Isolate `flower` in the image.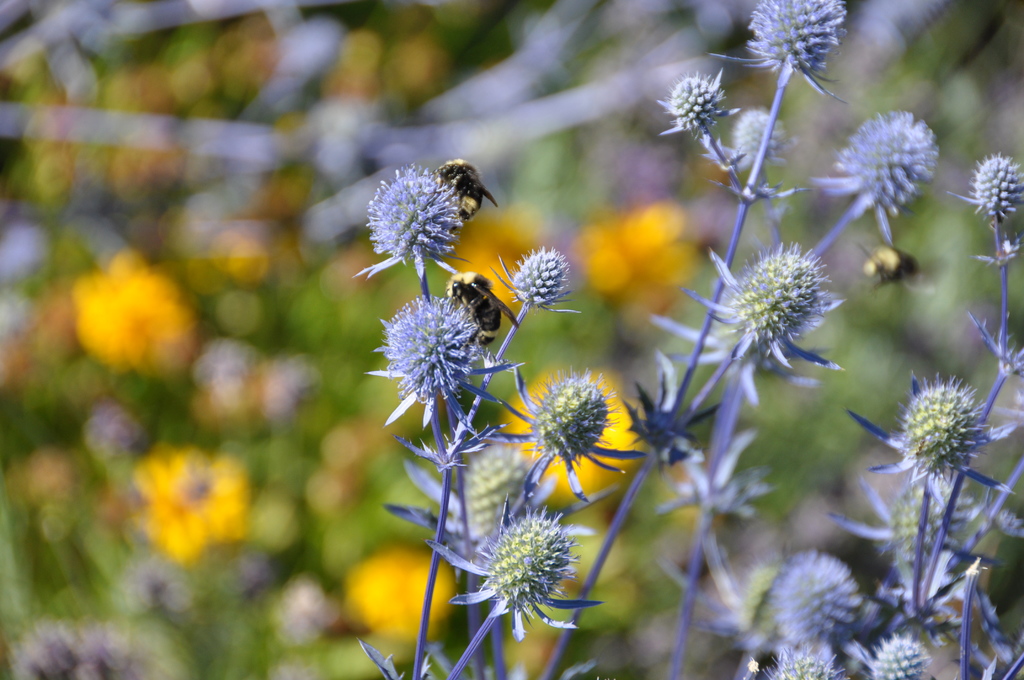
Isolated region: bbox=[819, 107, 938, 237].
